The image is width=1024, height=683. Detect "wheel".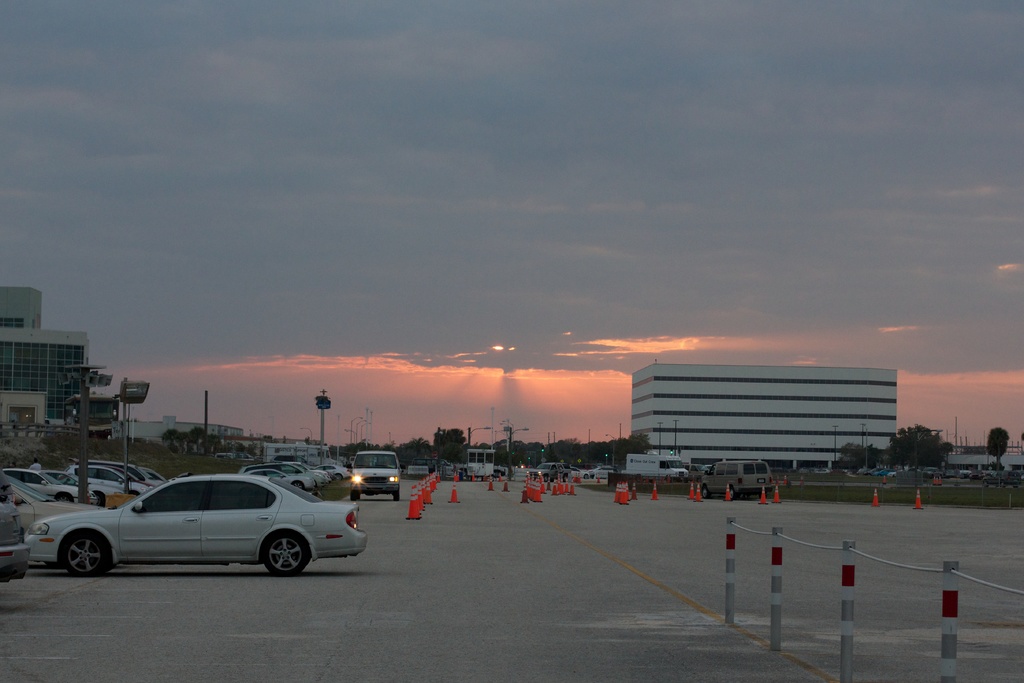
Detection: 290 480 306 493.
